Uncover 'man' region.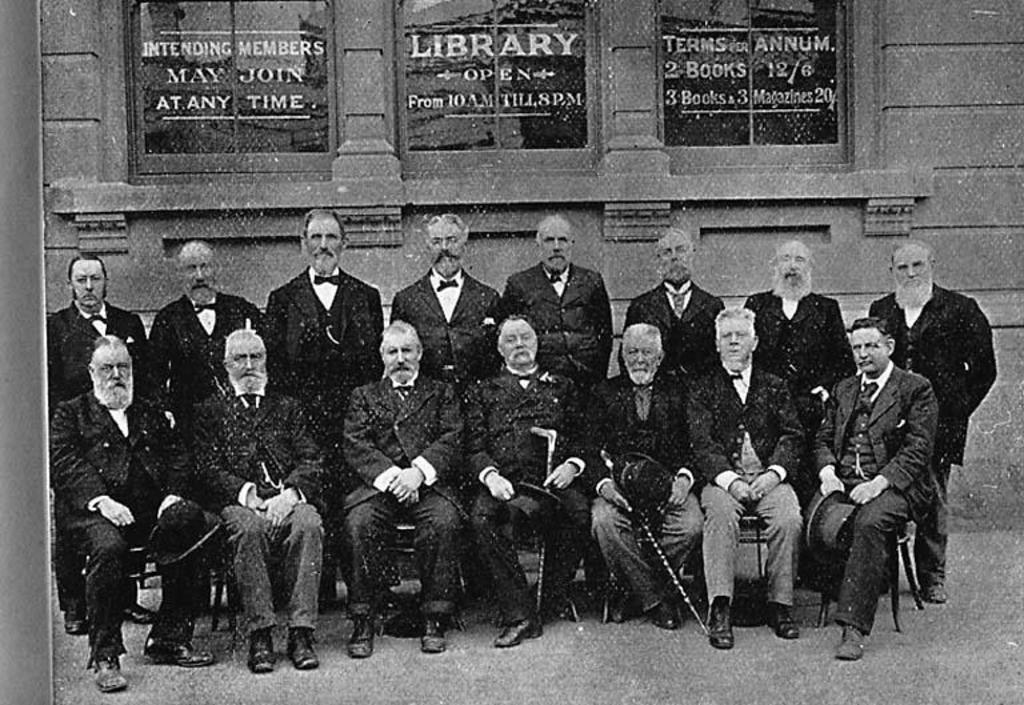
Uncovered: bbox=(144, 239, 277, 453).
